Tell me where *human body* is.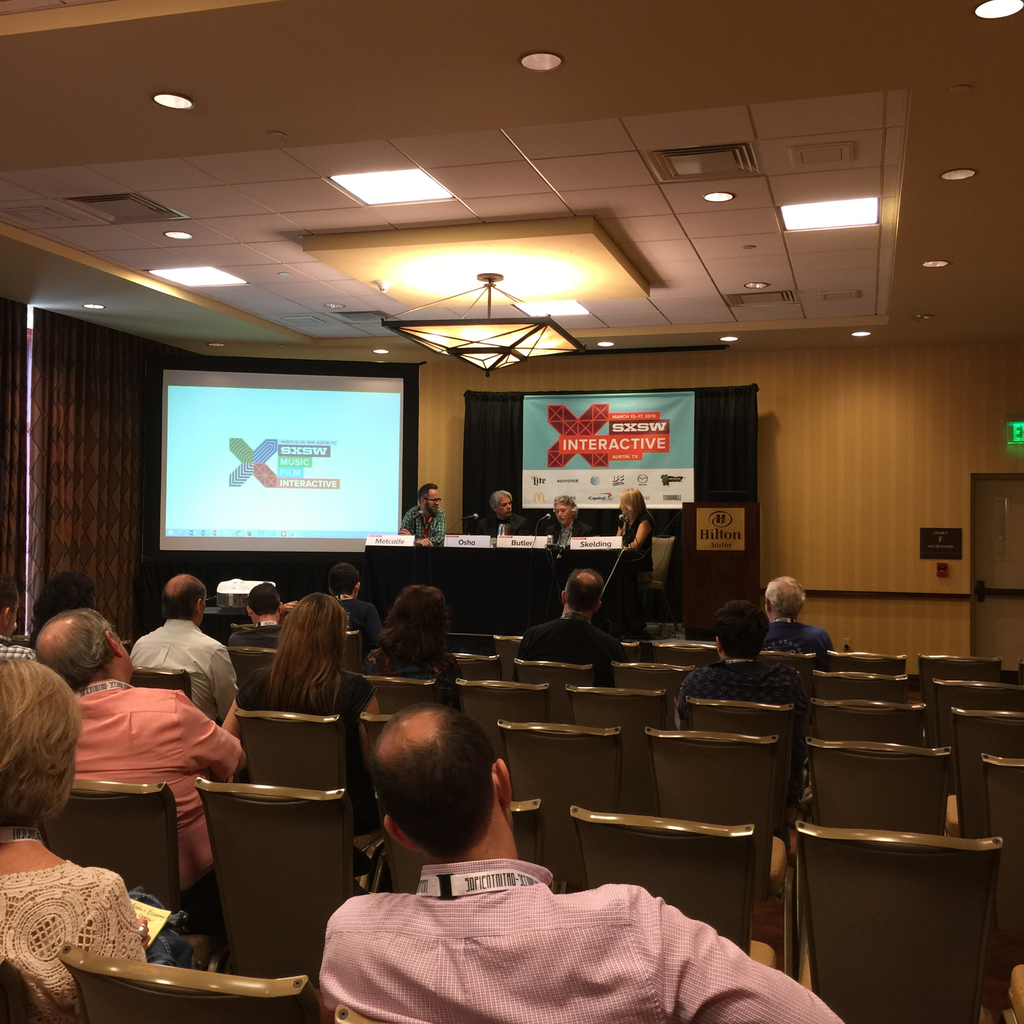
*human body* is at [0, 634, 39, 662].
